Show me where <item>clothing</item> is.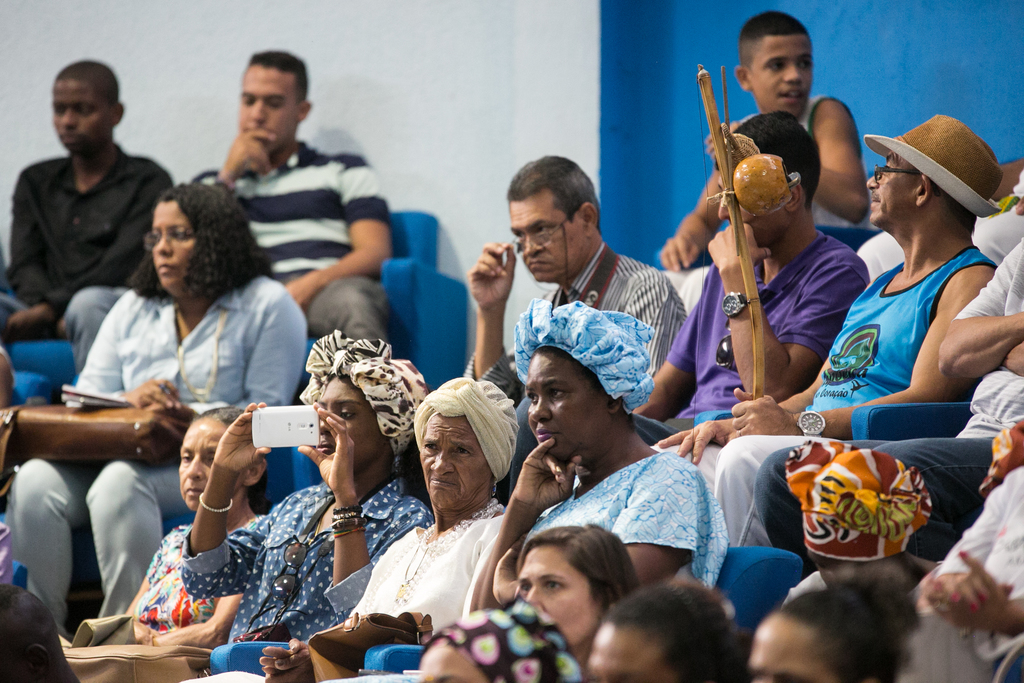
<item>clothing</item> is at locate(11, 97, 166, 343).
